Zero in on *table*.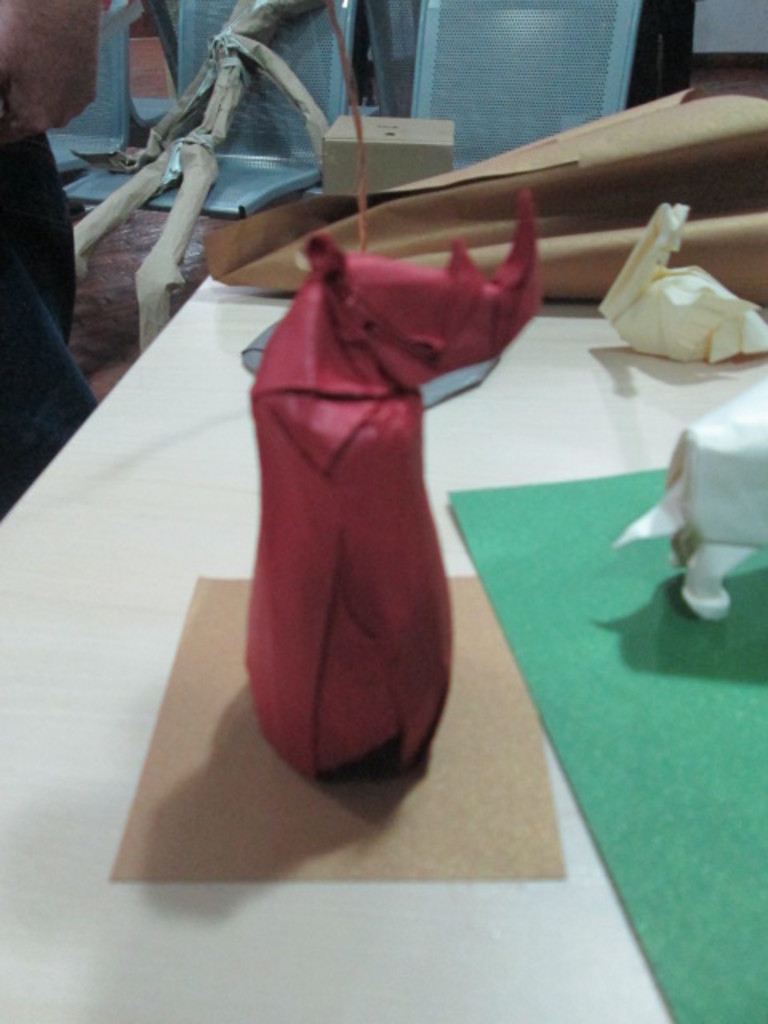
Zeroed in: 0,246,766,1022.
